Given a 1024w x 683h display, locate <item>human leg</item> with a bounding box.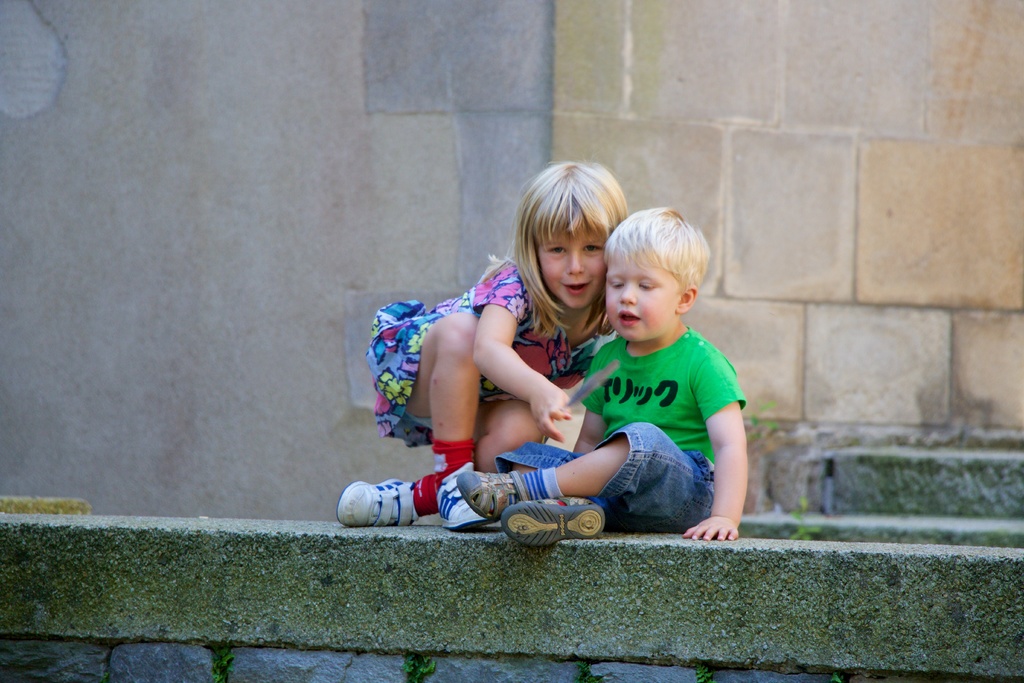
Located: select_region(450, 418, 716, 532).
